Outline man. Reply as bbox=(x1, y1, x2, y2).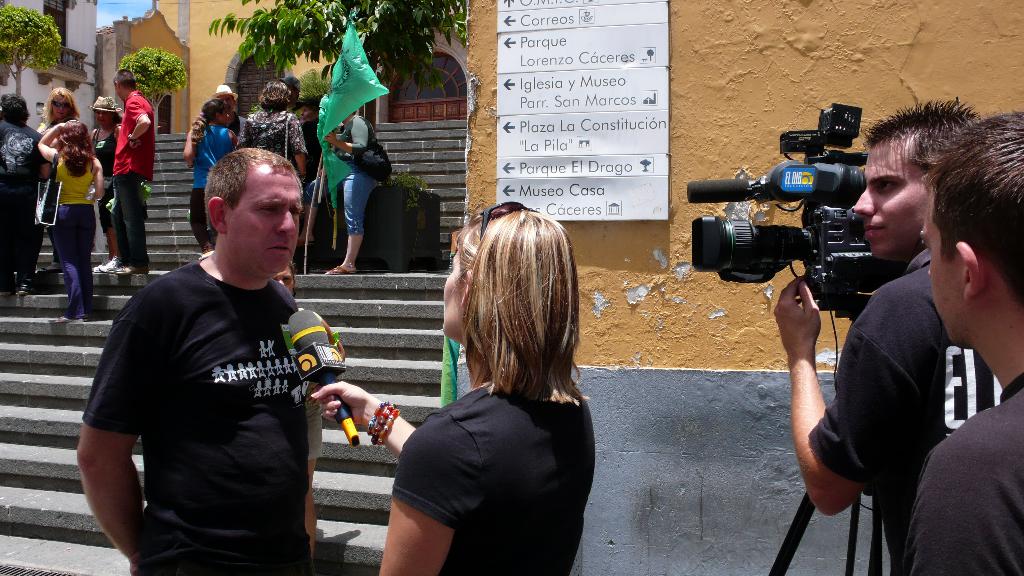
bbox=(212, 81, 249, 137).
